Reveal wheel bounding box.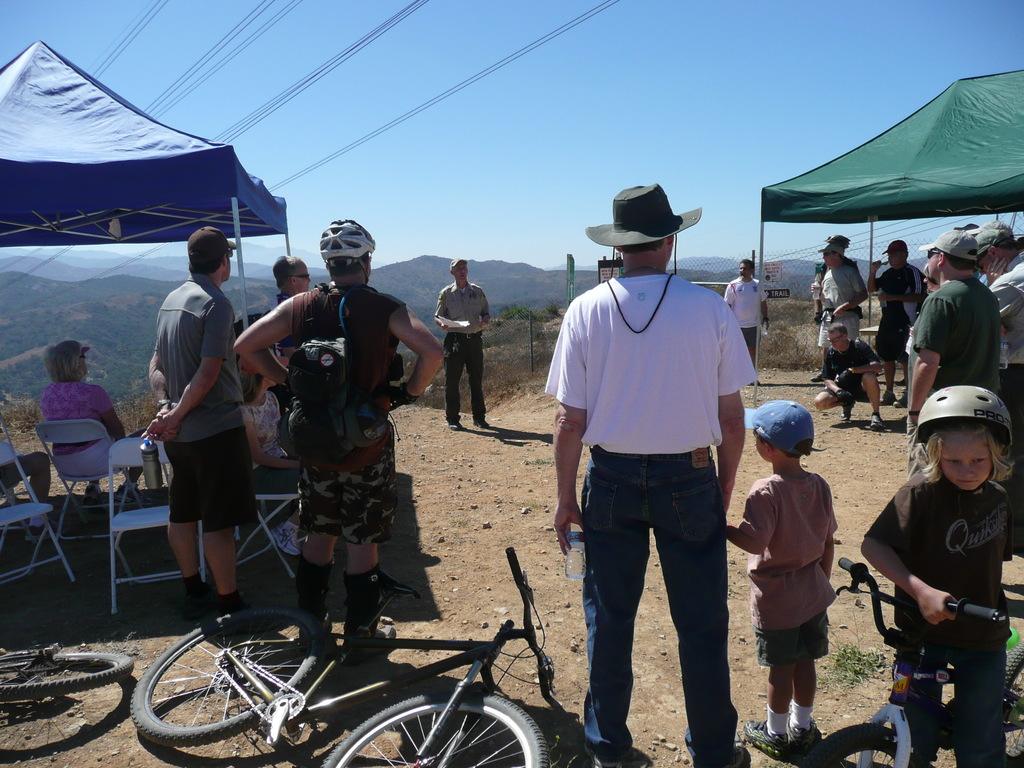
Revealed: box=[783, 715, 932, 767].
